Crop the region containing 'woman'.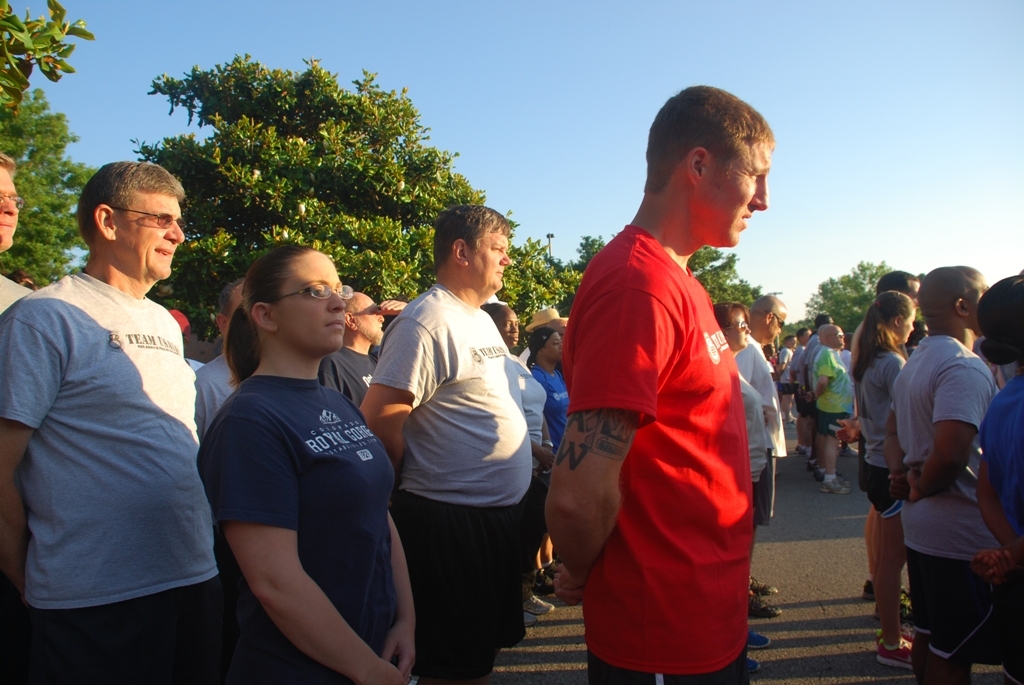
Crop region: Rect(527, 327, 577, 588).
